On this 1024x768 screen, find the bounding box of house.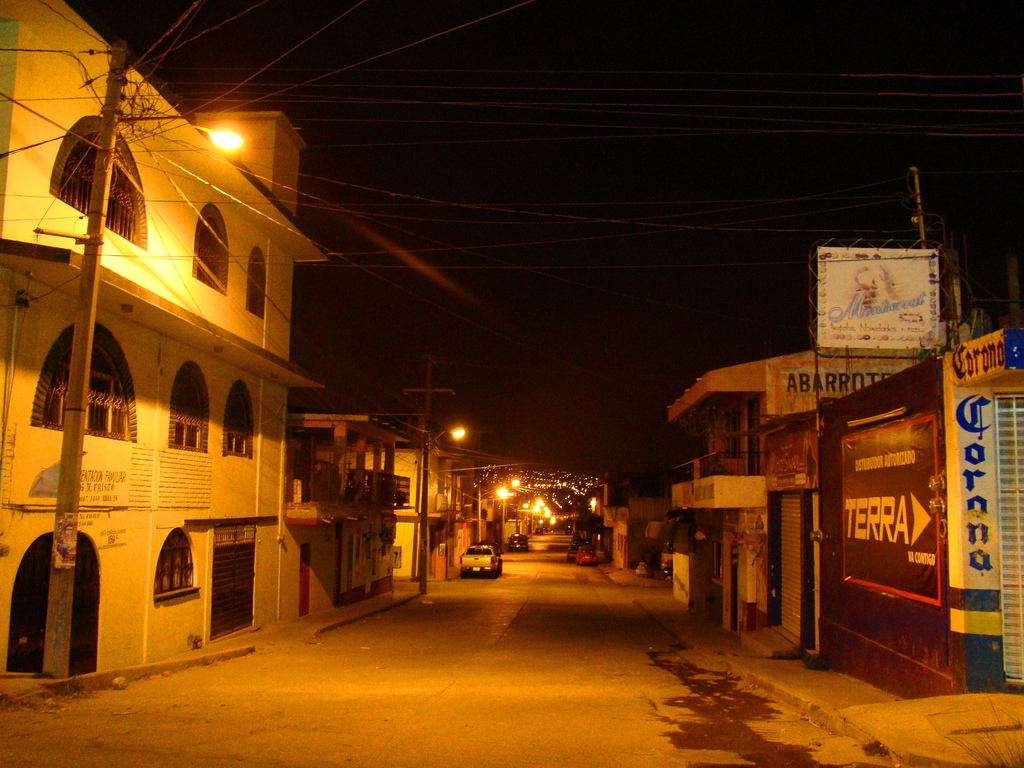
Bounding box: (6,32,321,691).
